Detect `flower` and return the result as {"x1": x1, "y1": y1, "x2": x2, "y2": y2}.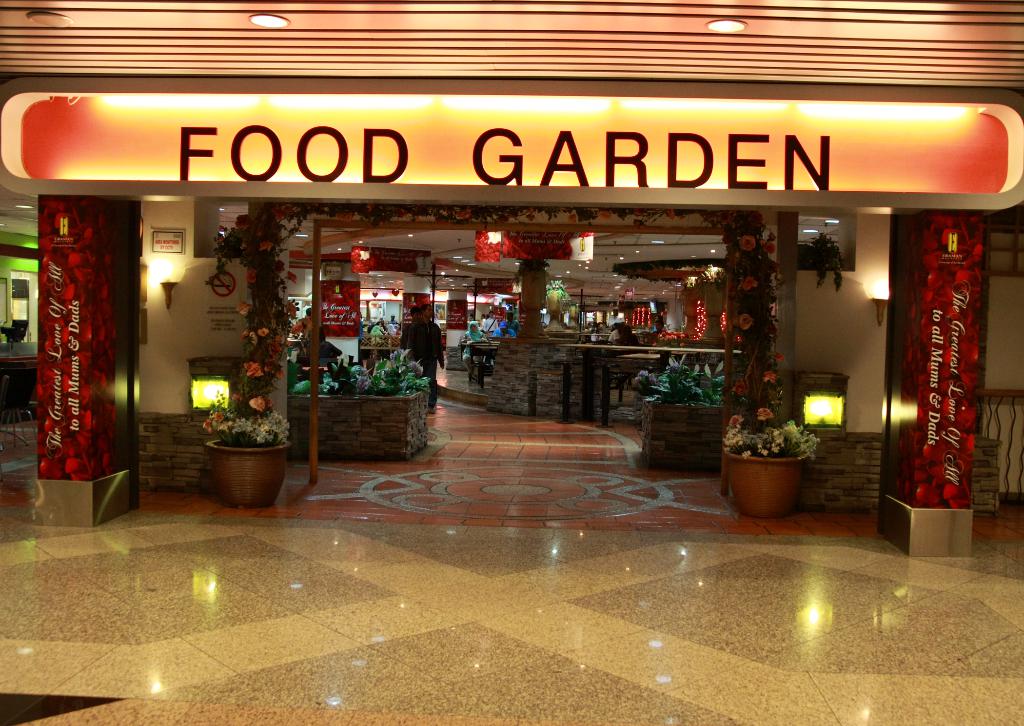
{"x1": 332, "y1": 213, "x2": 352, "y2": 222}.
